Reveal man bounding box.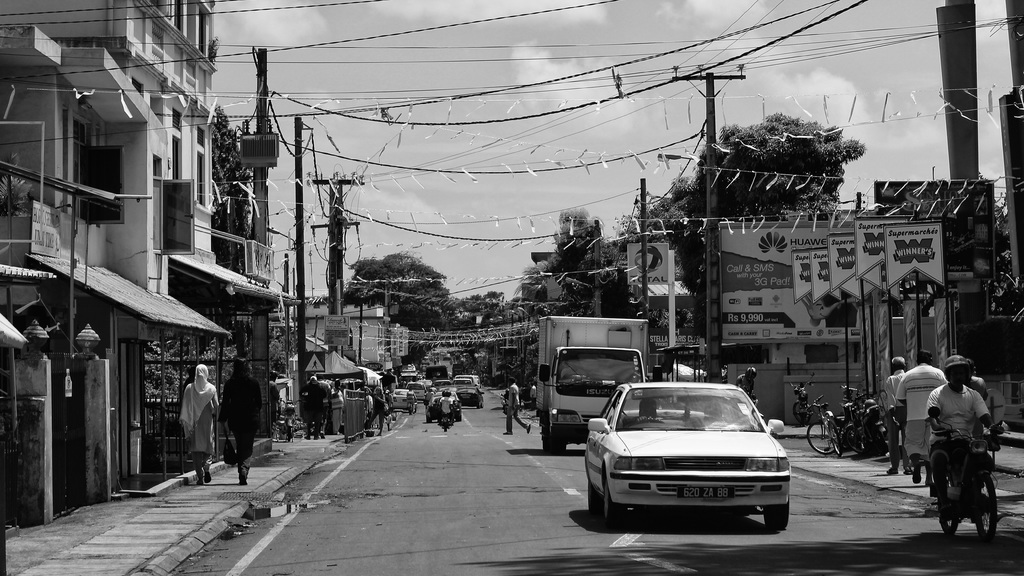
Revealed: Rect(303, 377, 331, 438).
